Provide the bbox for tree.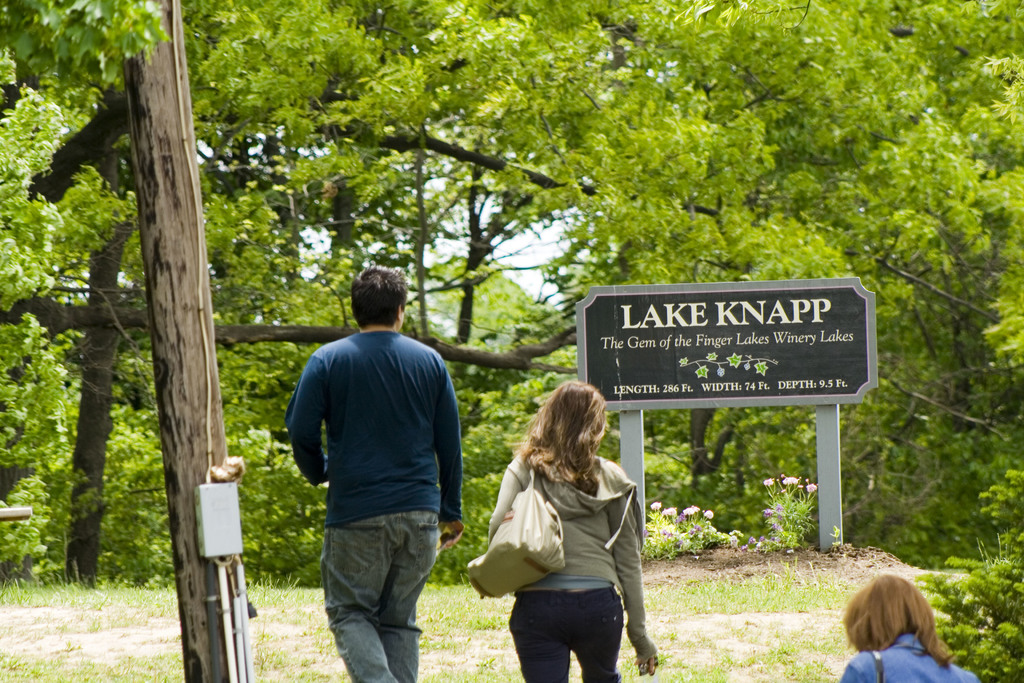
819 116 1023 518.
